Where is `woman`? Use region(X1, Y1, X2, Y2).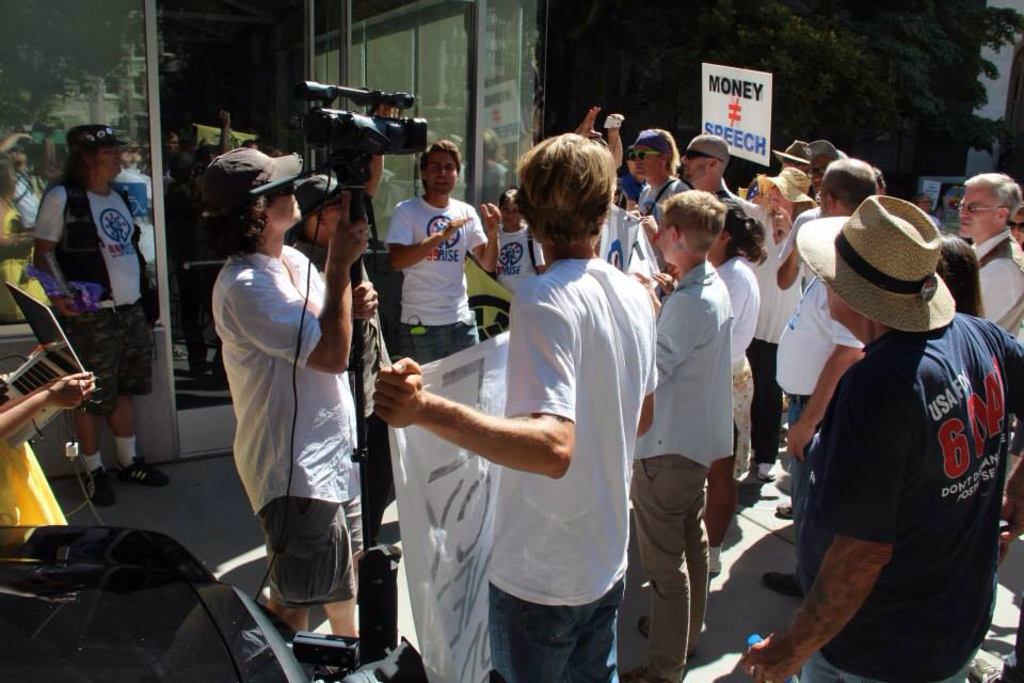
region(655, 200, 767, 554).
